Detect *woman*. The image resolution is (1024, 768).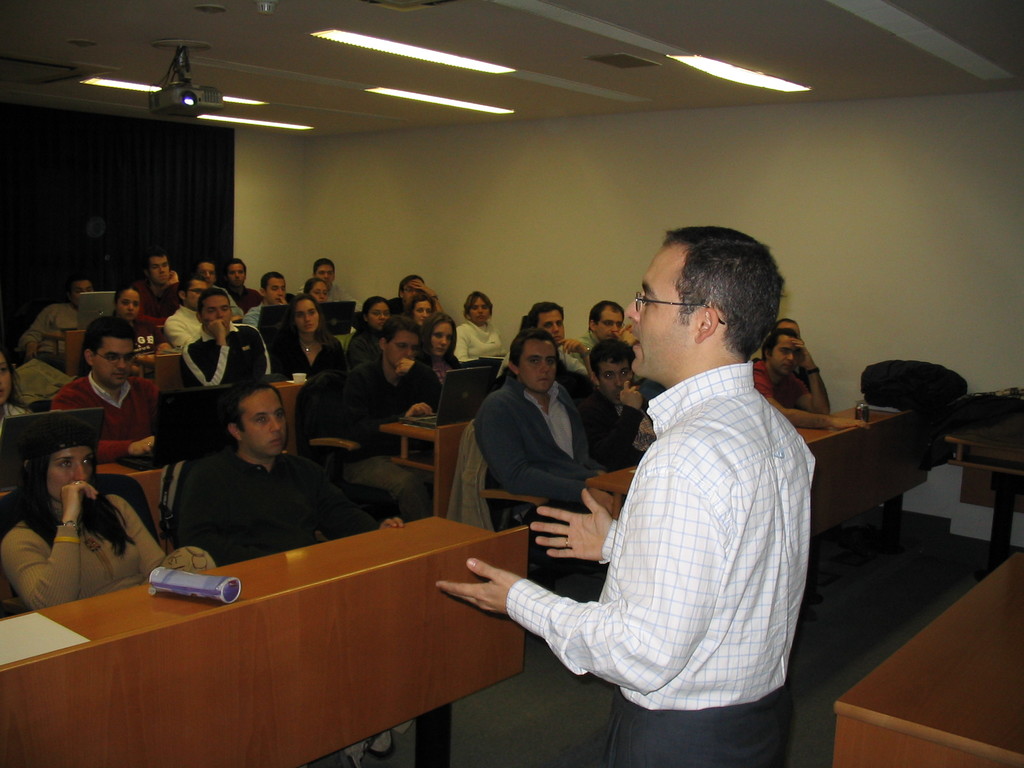
crop(113, 284, 169, 357).
